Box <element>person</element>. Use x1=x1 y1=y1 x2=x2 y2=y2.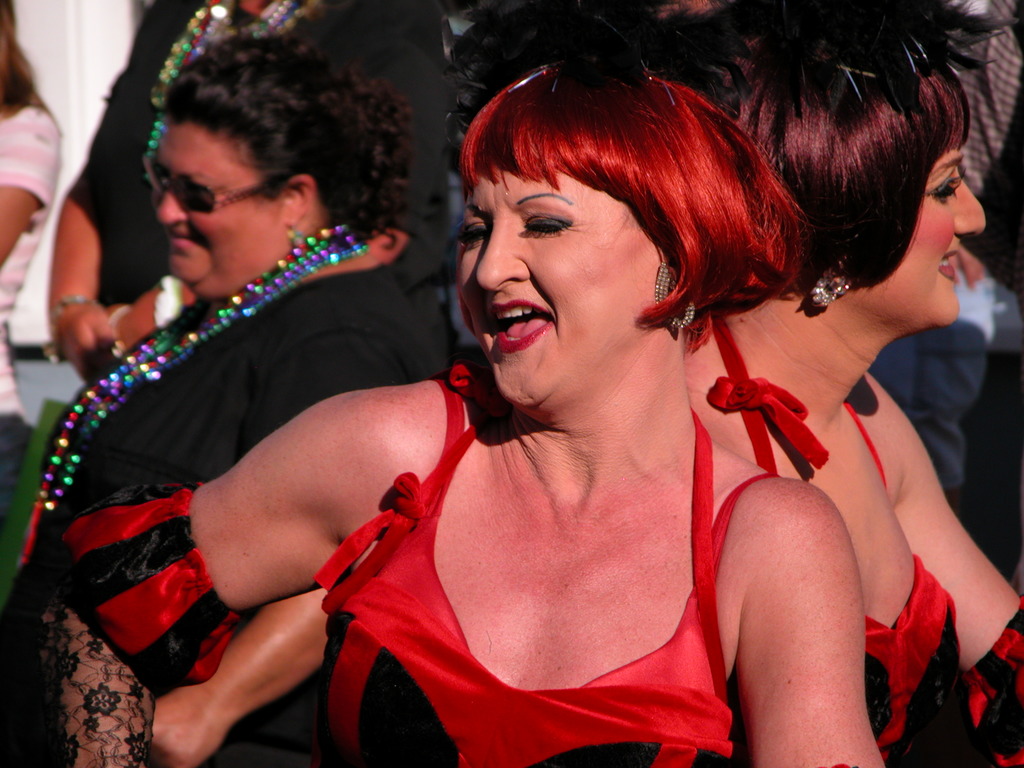
x1=83 y1=50 x2=941 y2=767.
